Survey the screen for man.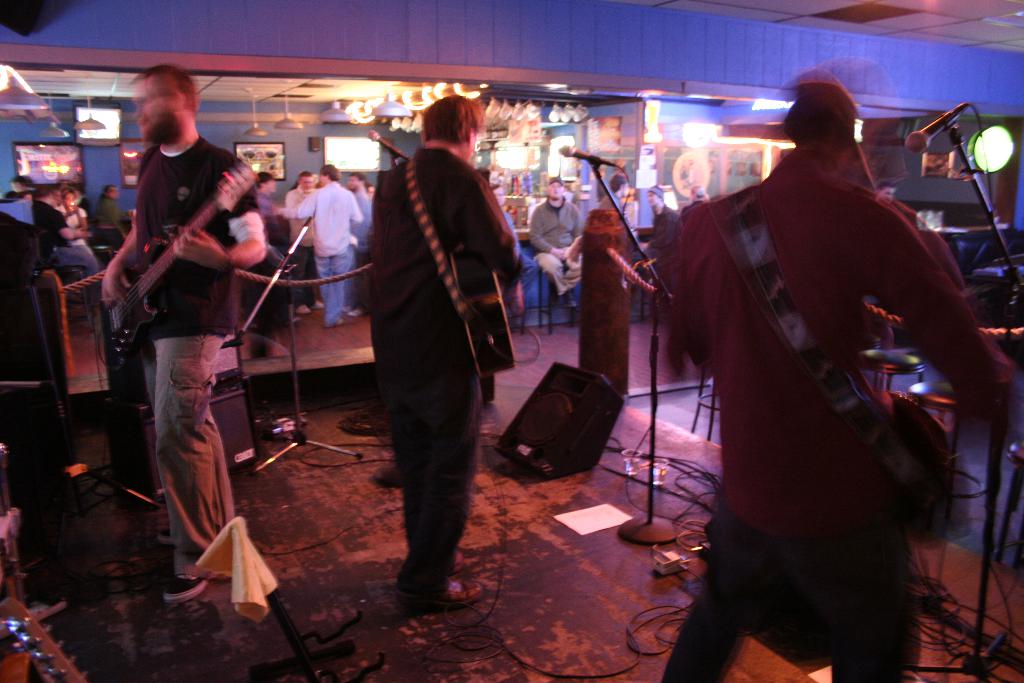
Survey found: bbox(643, 76, 982, 650).
